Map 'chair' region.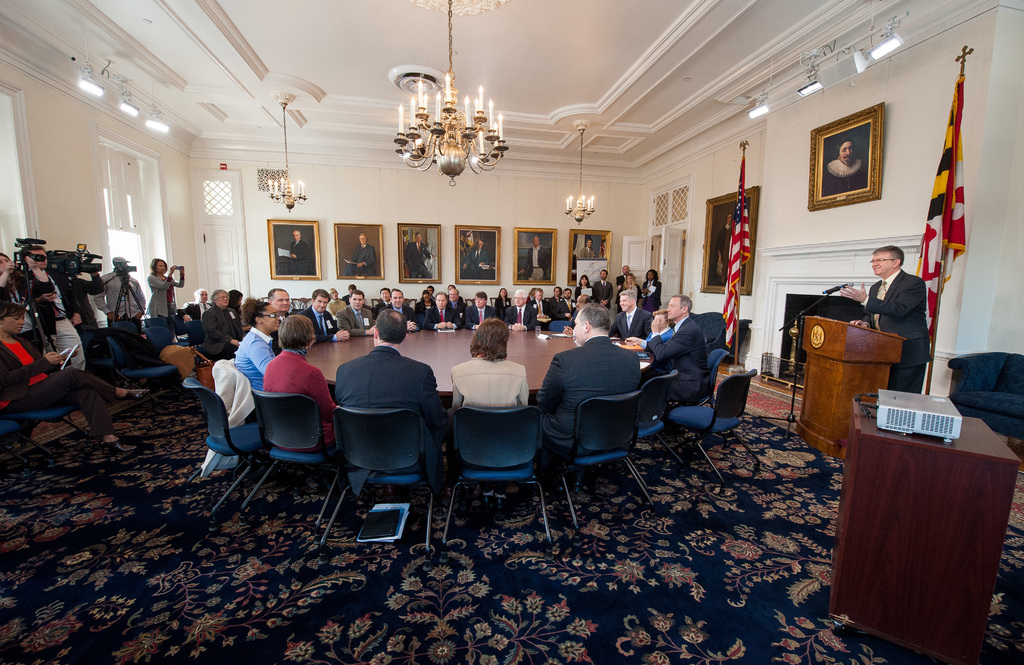
Mapped to box=[138, 316, 190, 340].
